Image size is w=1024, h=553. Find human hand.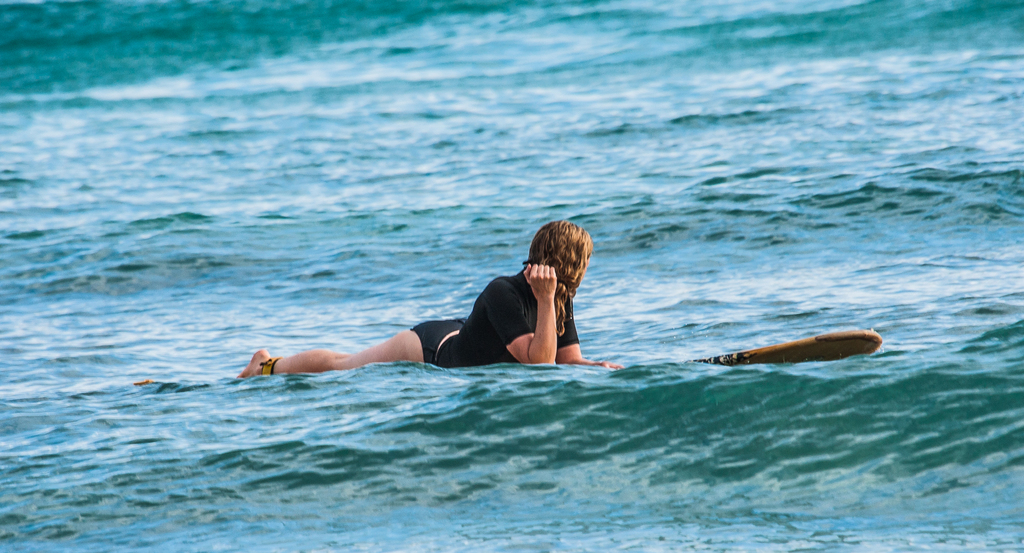
<bbox>519, 263, 559, 300</bbox>.
